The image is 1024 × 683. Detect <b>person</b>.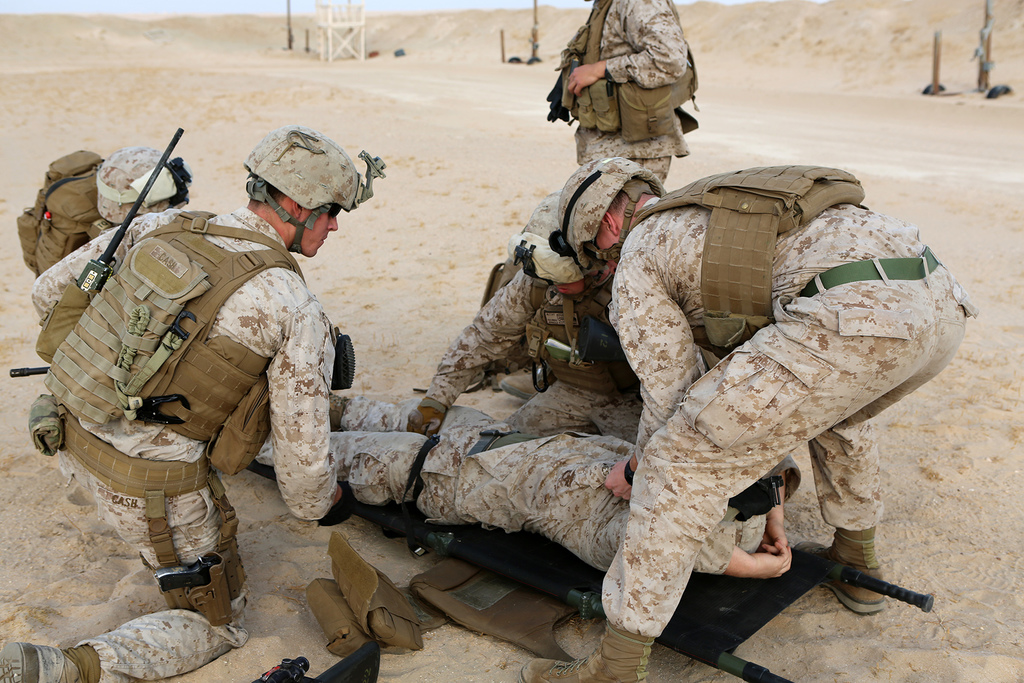
Detection: (545,0,701,184).
